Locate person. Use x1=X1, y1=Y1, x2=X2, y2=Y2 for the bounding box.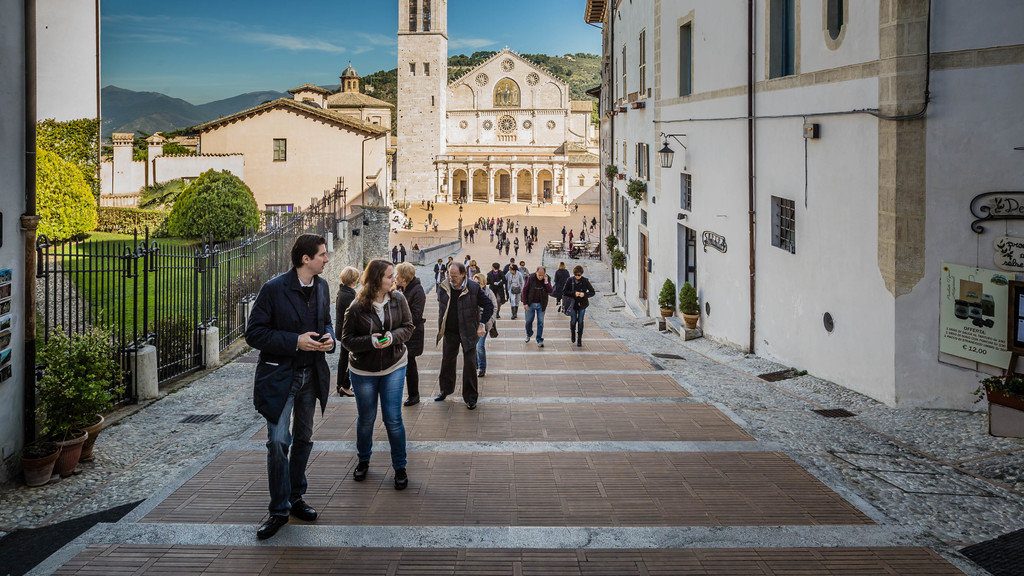
x1=536, y1=198, x2=542, y2=207.
